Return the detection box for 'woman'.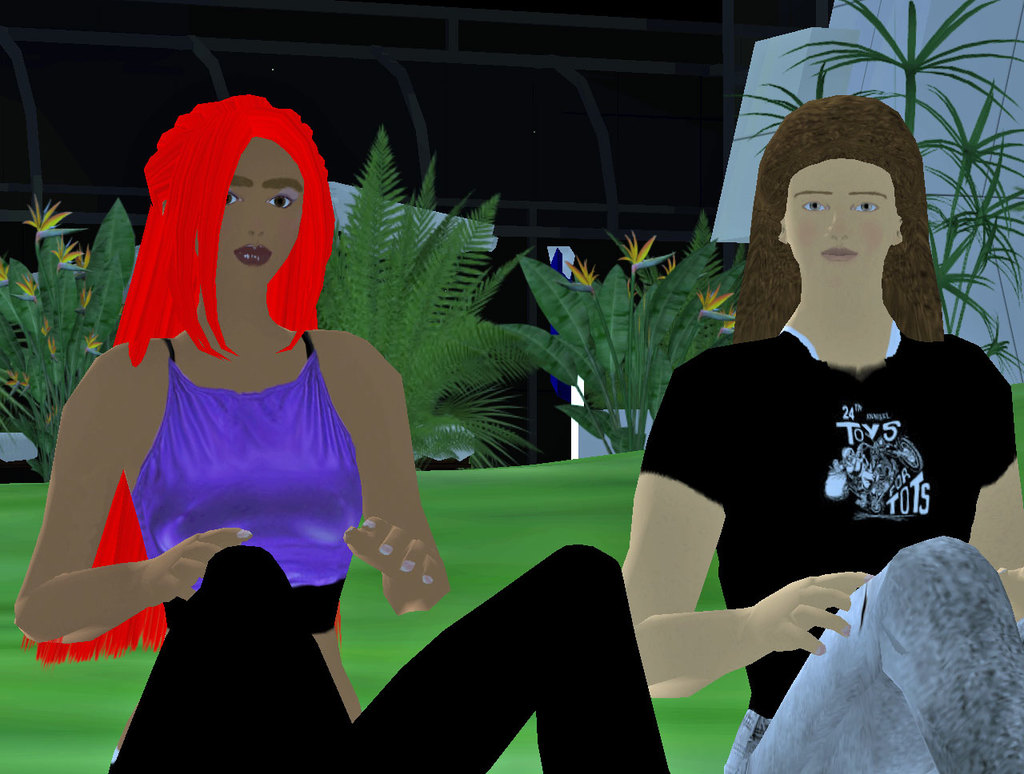
<region>626, 106, 1004, 756</region>.
